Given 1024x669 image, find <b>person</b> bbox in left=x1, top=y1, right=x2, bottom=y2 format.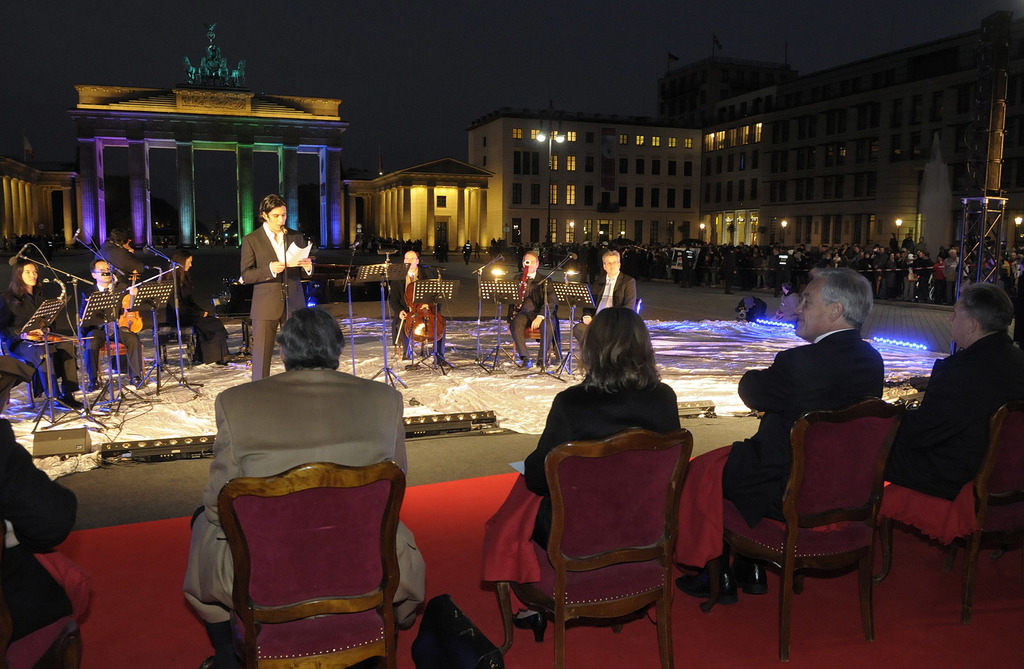
left=239, top=196, right=316, bottom=382.
